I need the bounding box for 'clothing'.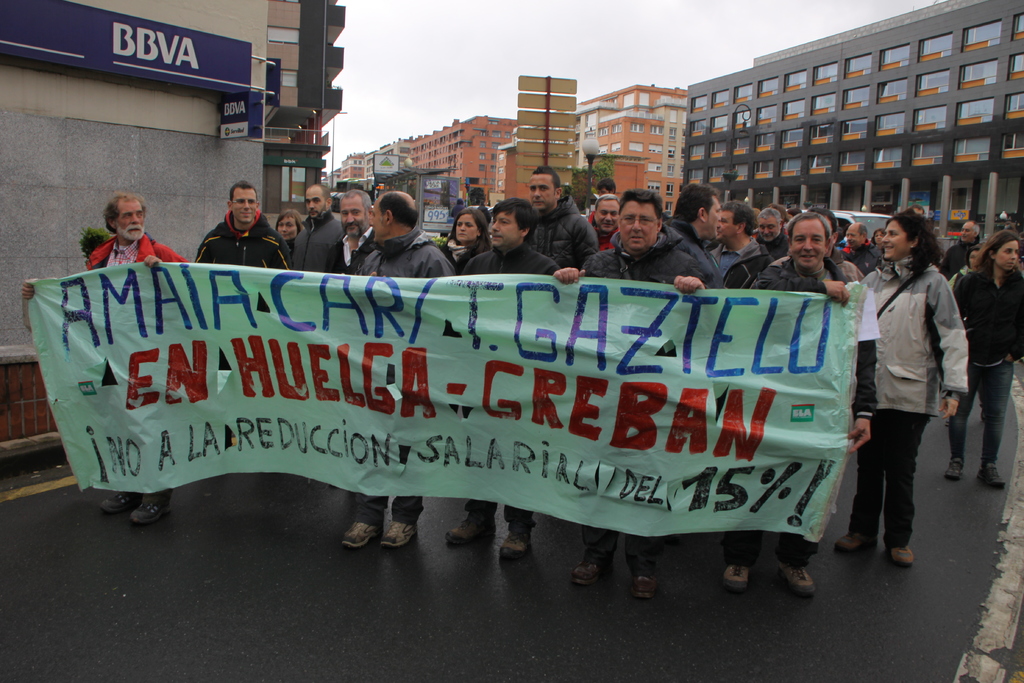
Here it is: {"left": 577, "top": 225, "right": 702, "bottom": 281}.
